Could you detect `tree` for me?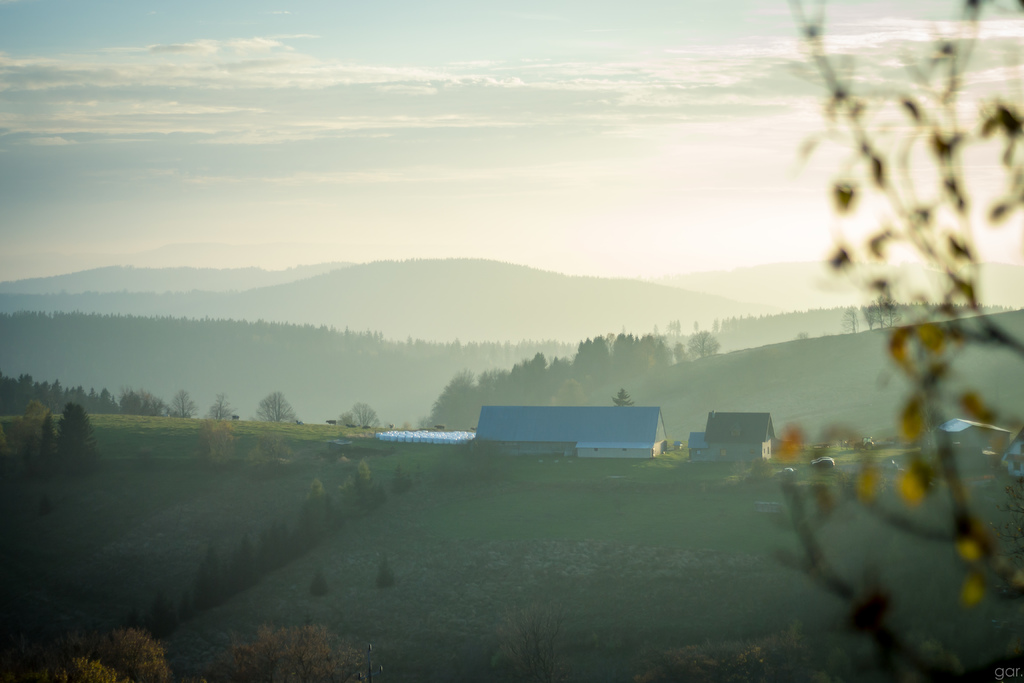
Detection result: left=760, top=0, right=1023, bottom=682.
